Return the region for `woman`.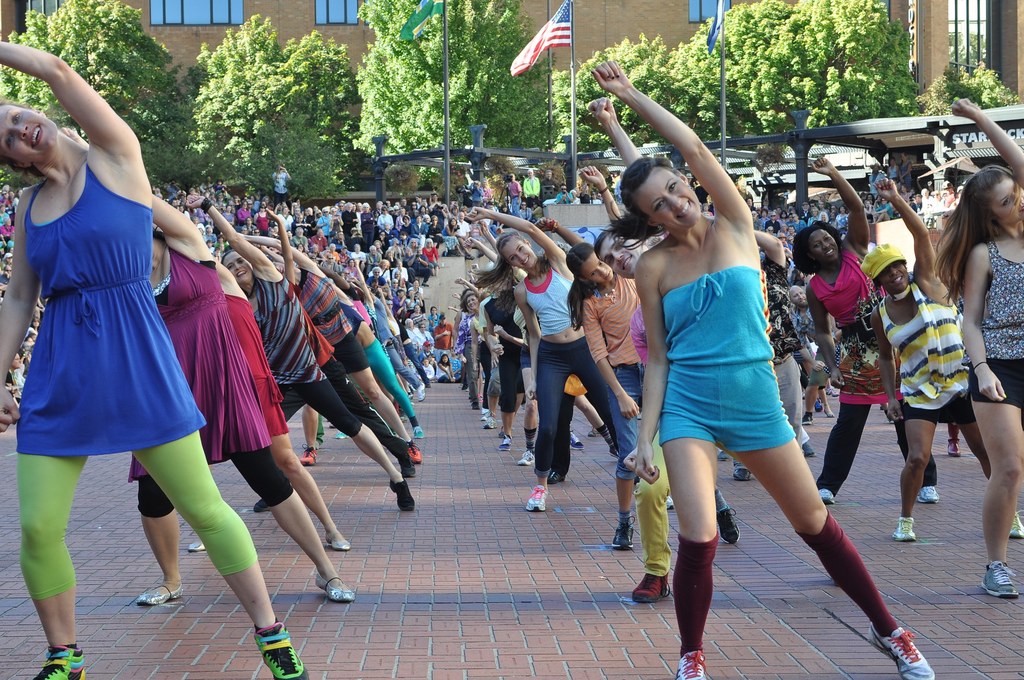
[x1=404, y1=236, x2=421, y2=260].
